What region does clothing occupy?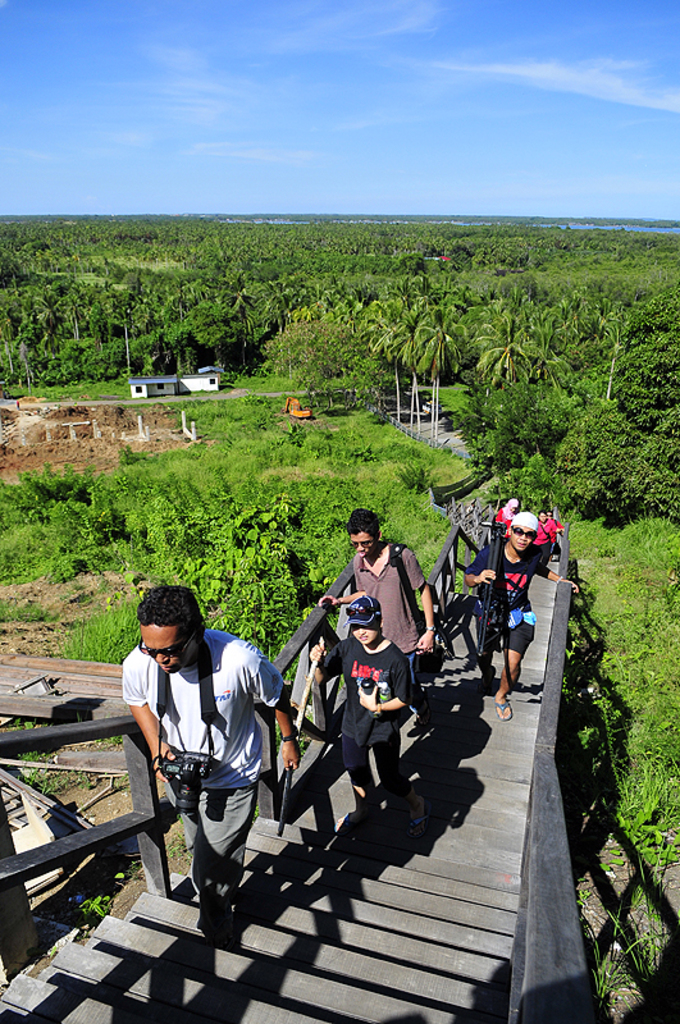
detection(351, 541, 426, 709).
